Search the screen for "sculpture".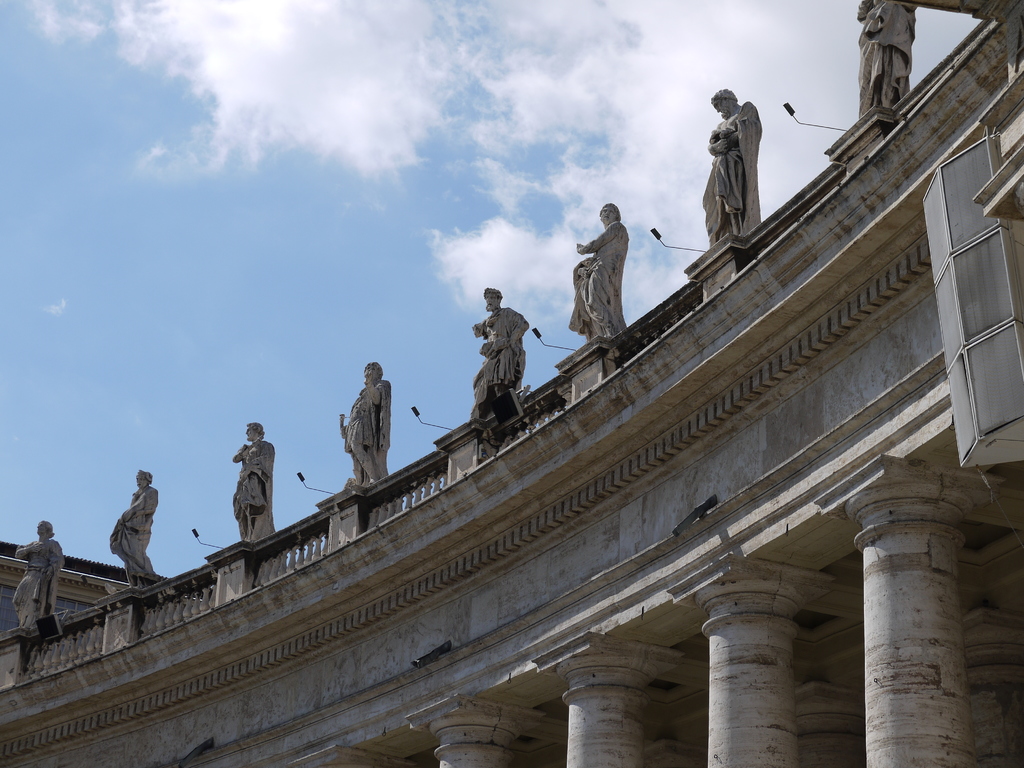
Found at region(340, 362, 394, 486).
